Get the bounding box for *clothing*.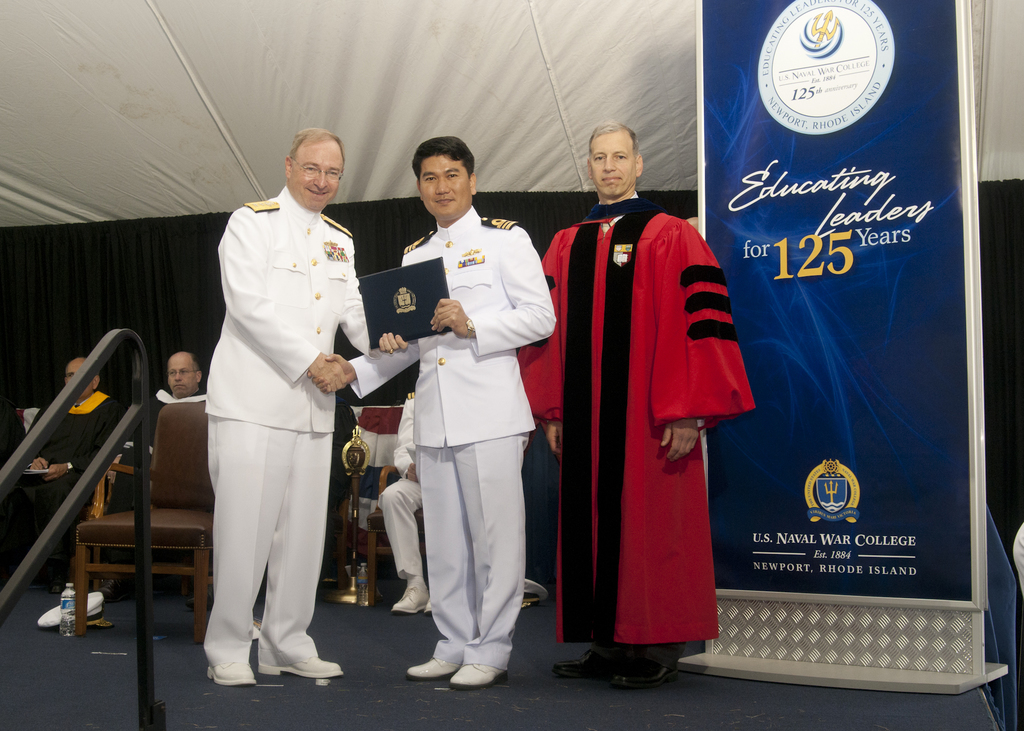
42, 390, 124, 491.
